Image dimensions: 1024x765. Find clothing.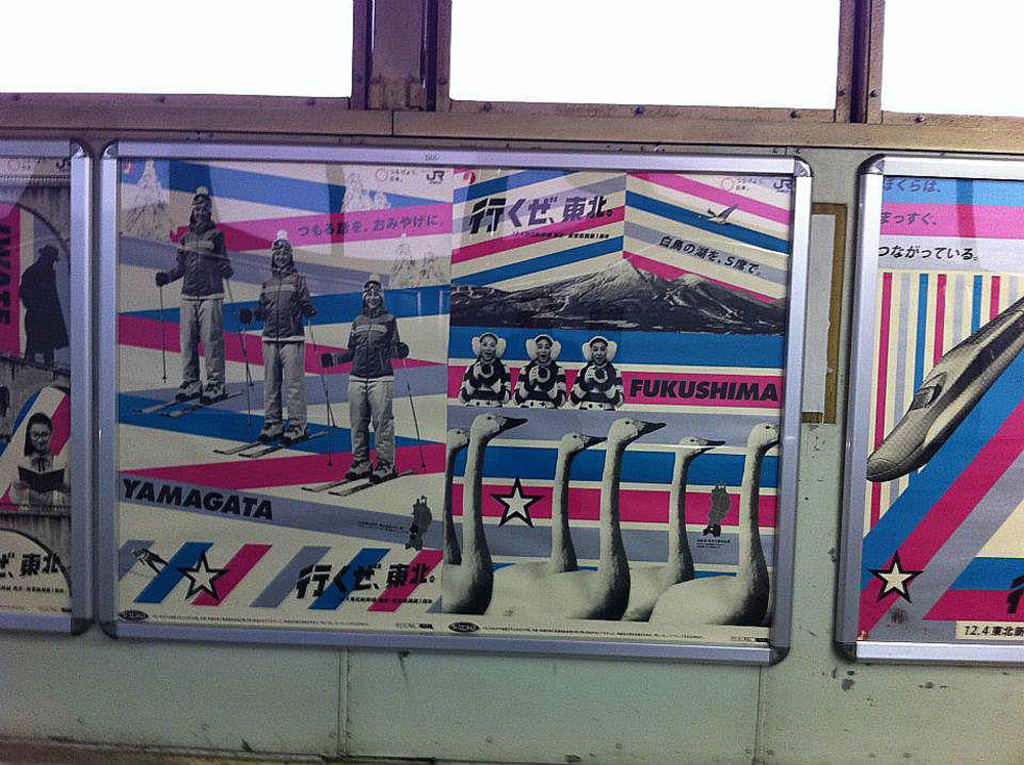
bbox(510, 358, 565, 408).
